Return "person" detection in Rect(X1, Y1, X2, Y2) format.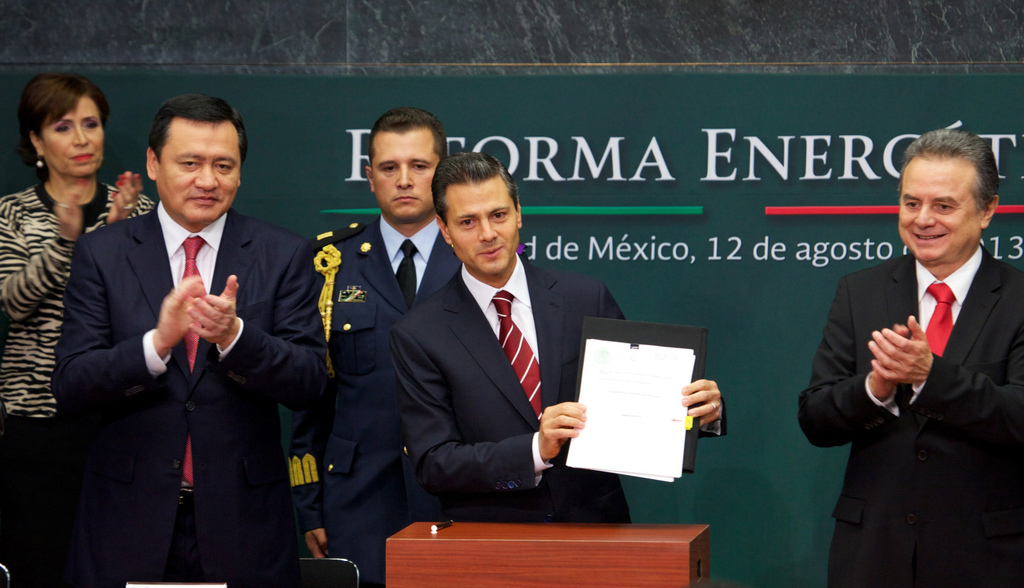
Rect(54, 102, 321, 576).
